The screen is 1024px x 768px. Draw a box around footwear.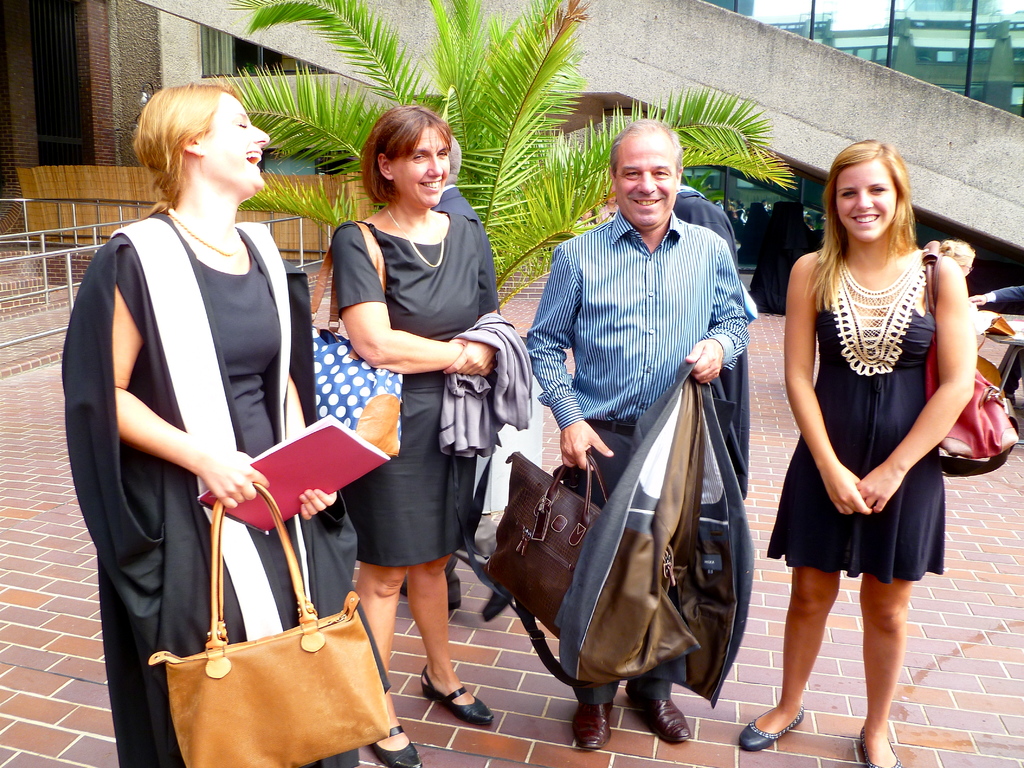
Rect(381, 724, 427, 767).
